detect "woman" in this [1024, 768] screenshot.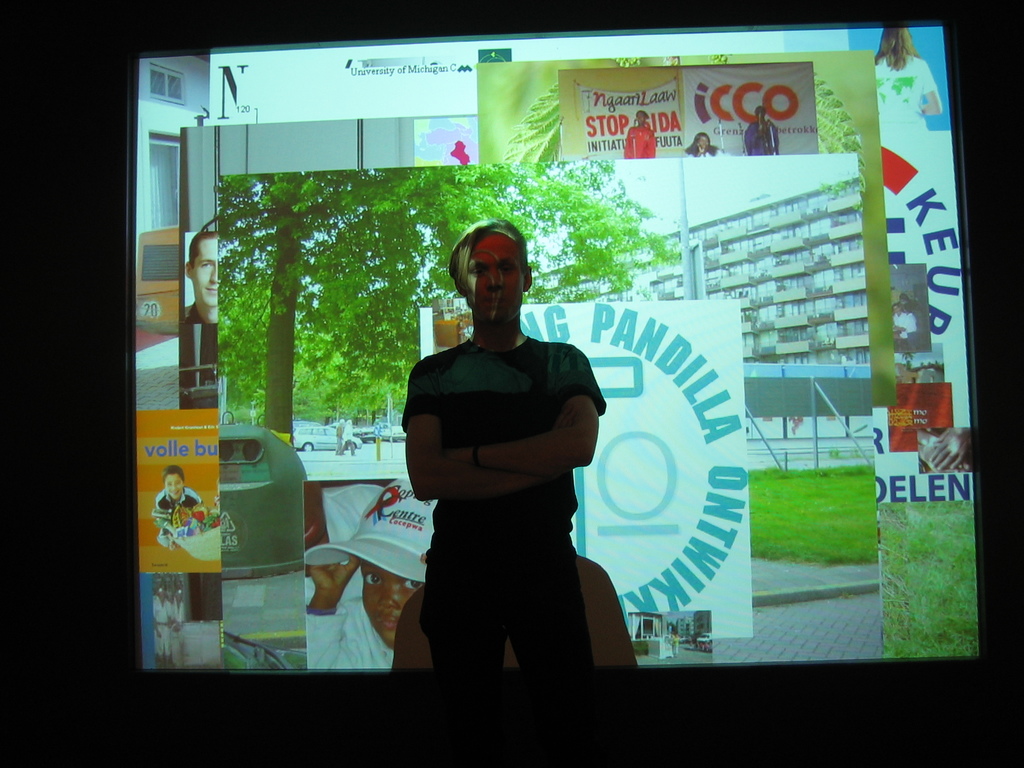
Detection: [x1=871, y1=29, x2=940, y2=135].
